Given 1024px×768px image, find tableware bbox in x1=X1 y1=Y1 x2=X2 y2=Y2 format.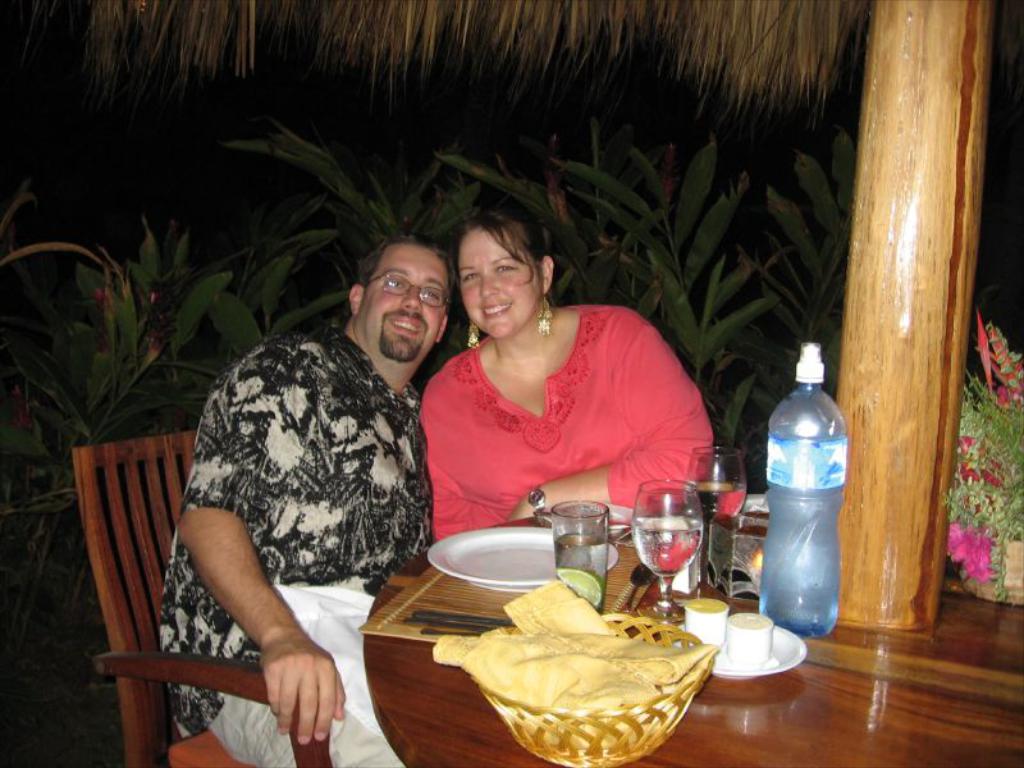
x1=548 y1=498 x2=602 y2=614.
